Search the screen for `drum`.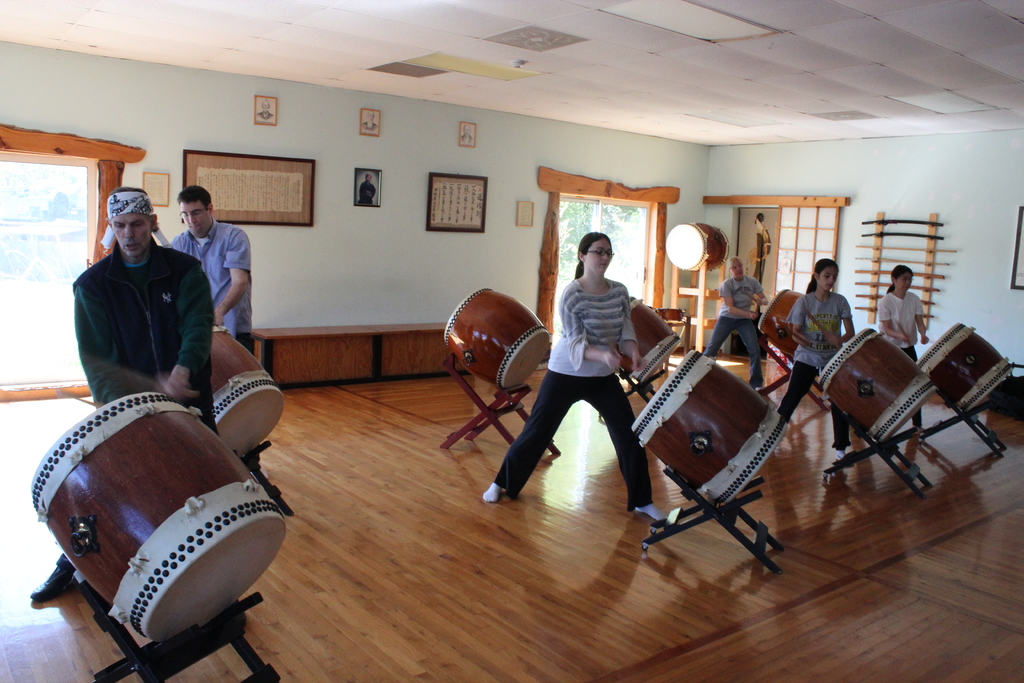
Found at {"left": 620, "top": 294, "right": 683, "bottom": 383}.
